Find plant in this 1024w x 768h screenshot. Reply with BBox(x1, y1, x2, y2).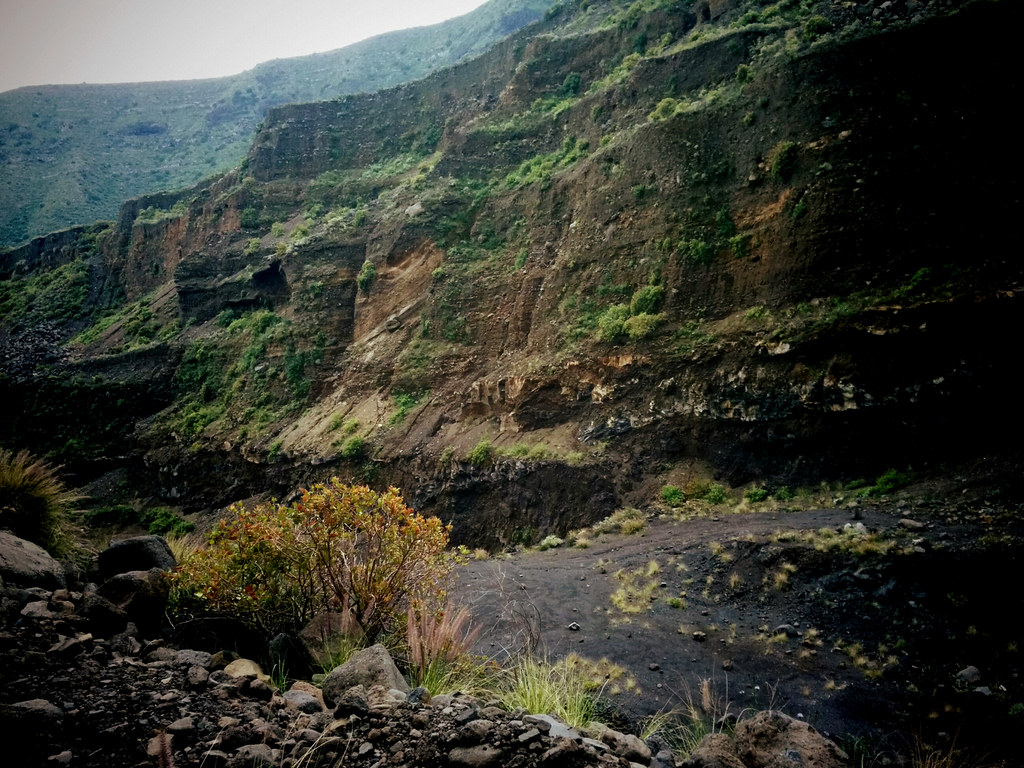
BBox(800, 683, 812, 698).
